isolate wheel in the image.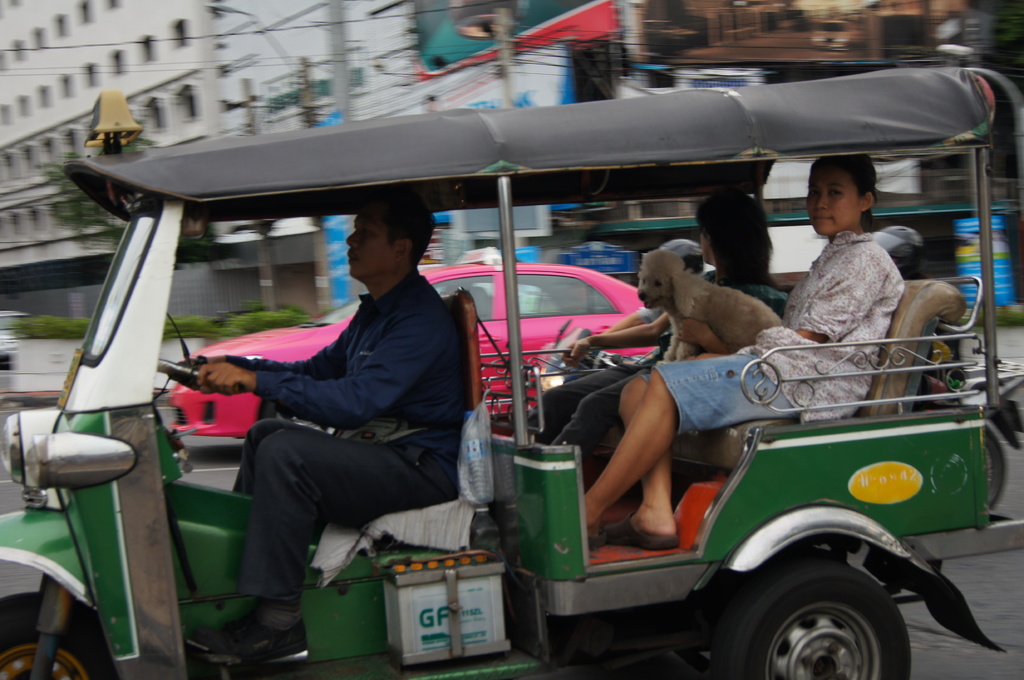
Isolated region: bbox=[152, 356, 241, 399].
